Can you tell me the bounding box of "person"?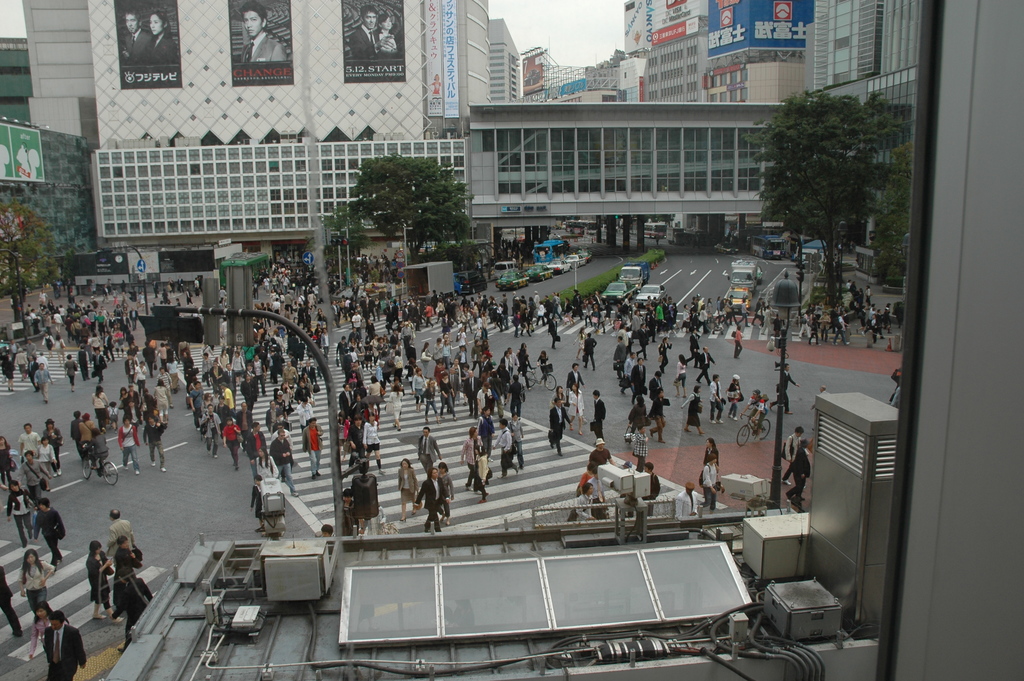
(x1=33, y1=500, x2=65, y2=564).
